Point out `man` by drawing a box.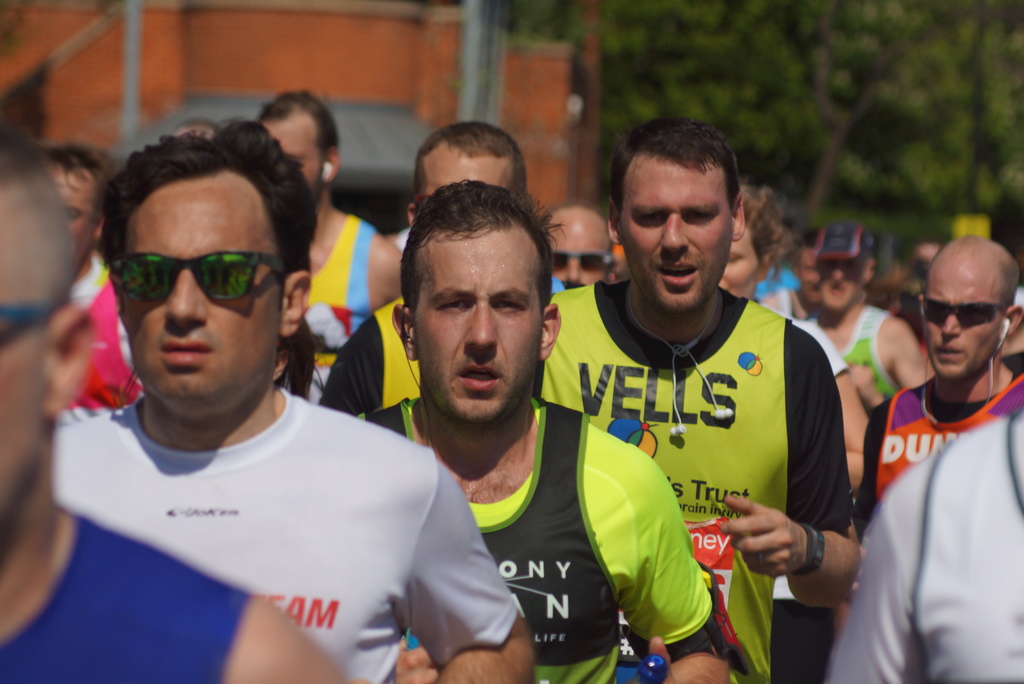
pyautogui.locateOnScreen(862, 232, 1022, 530).
